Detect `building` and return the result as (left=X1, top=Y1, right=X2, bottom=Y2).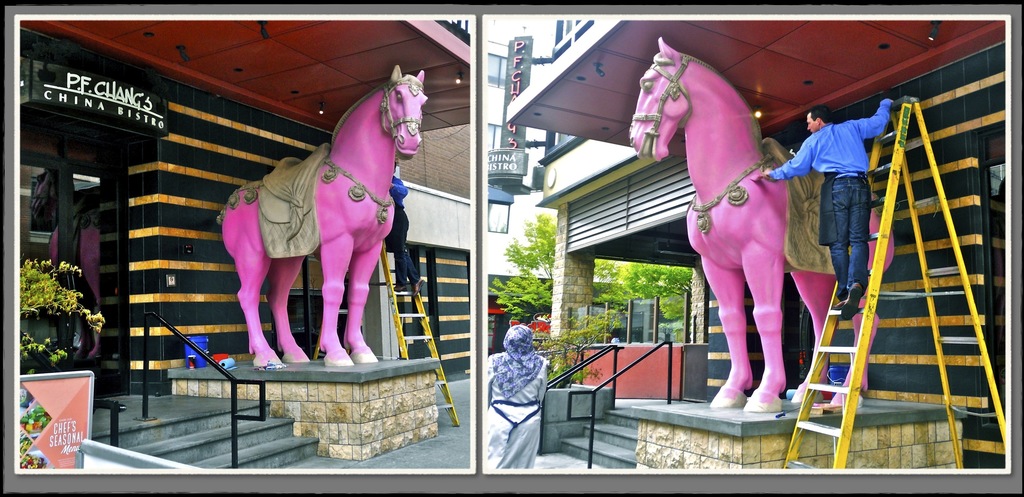
(left=481, top=18, right=680, bottom=288).
